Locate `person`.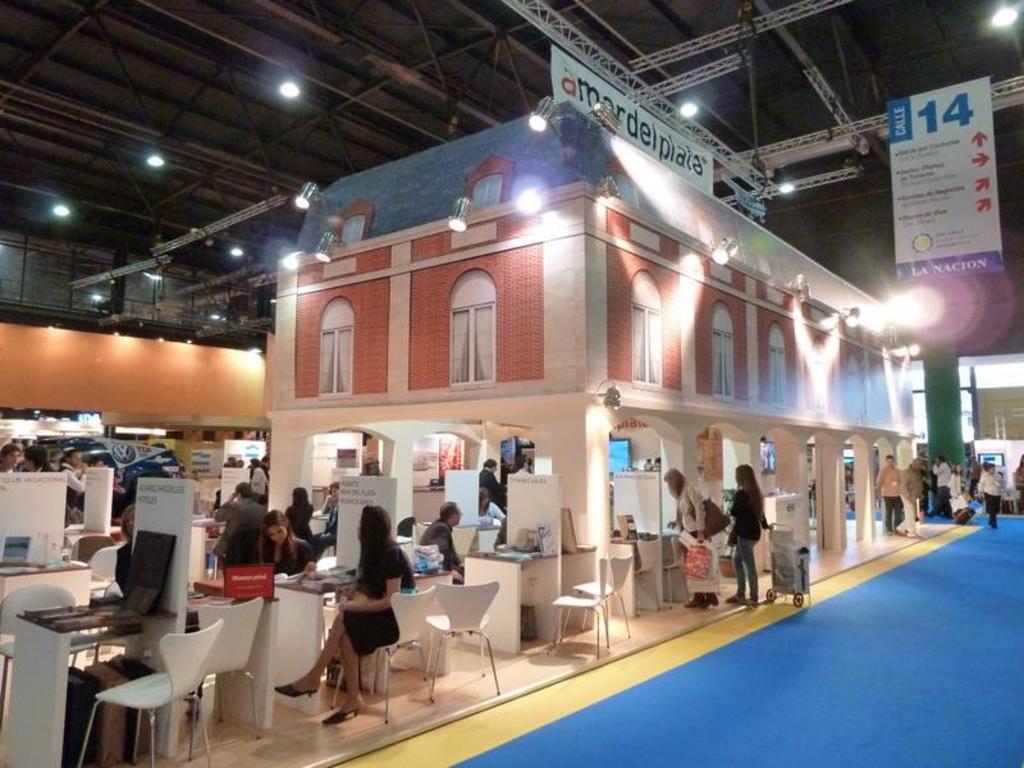
Bounding box: l=716, t=476, r=776, b=623.
